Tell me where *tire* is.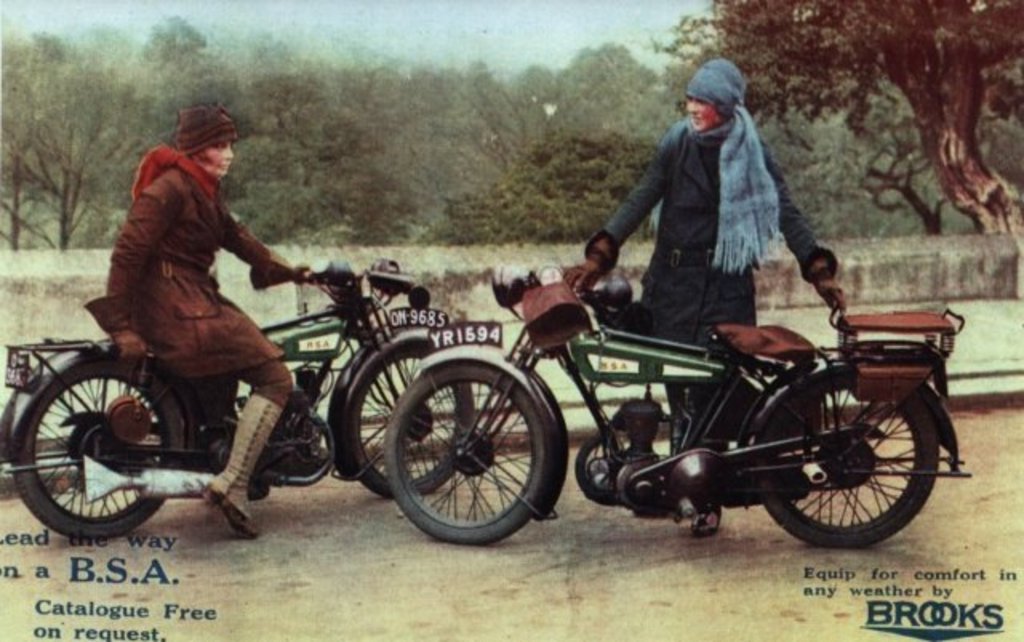
*tire* is at l=346, t=330, r=478, b=501.
